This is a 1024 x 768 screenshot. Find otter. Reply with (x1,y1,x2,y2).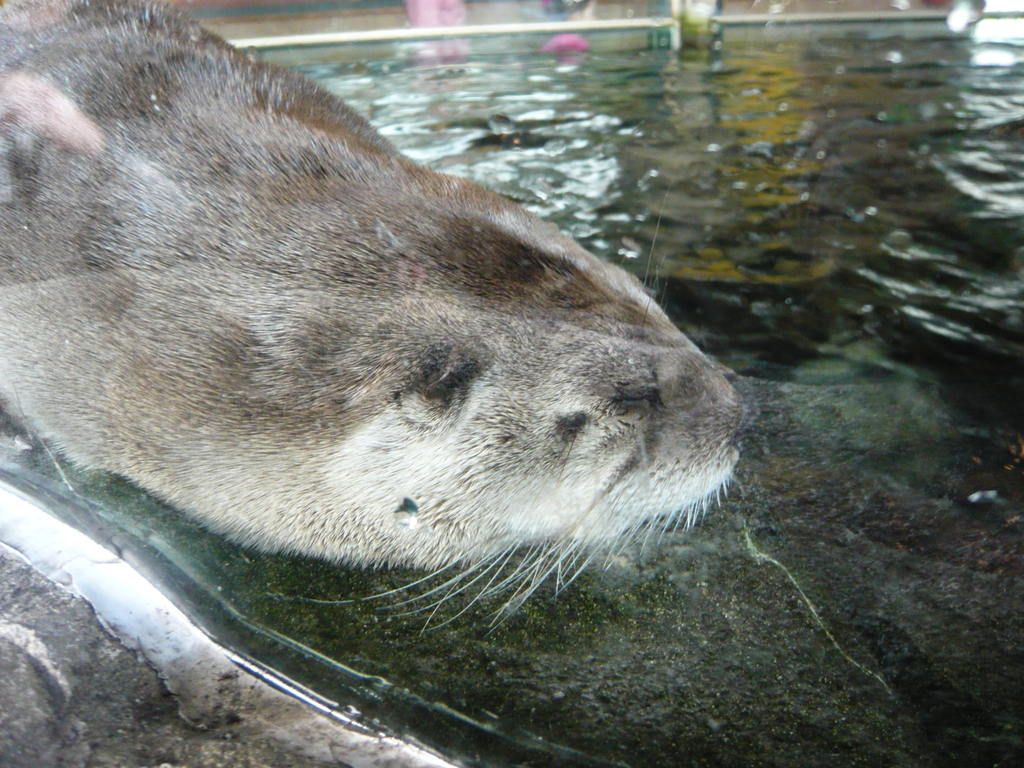
(28,0,809,632).
